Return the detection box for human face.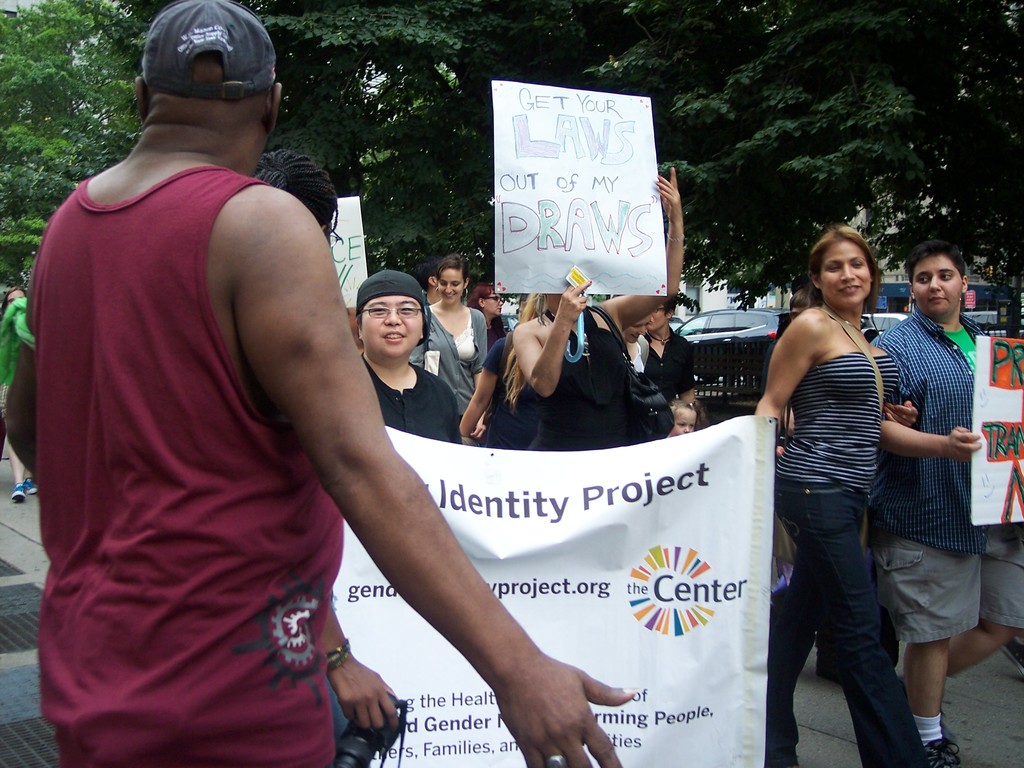
[624,315,648,345].
